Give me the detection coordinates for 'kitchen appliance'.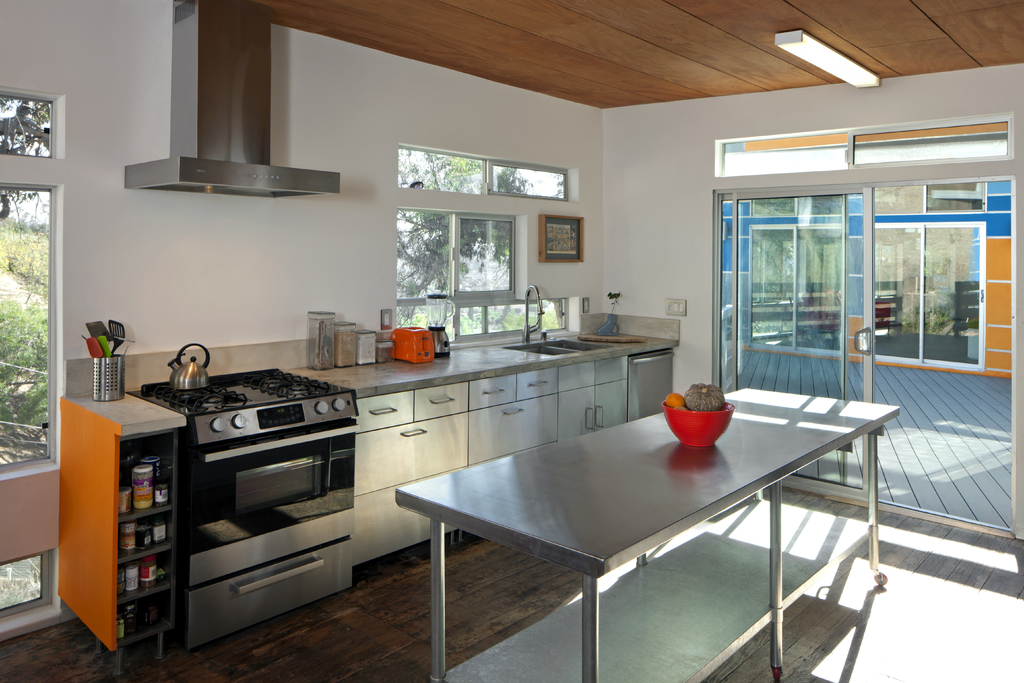
<box>149,368,353,648</box>.
